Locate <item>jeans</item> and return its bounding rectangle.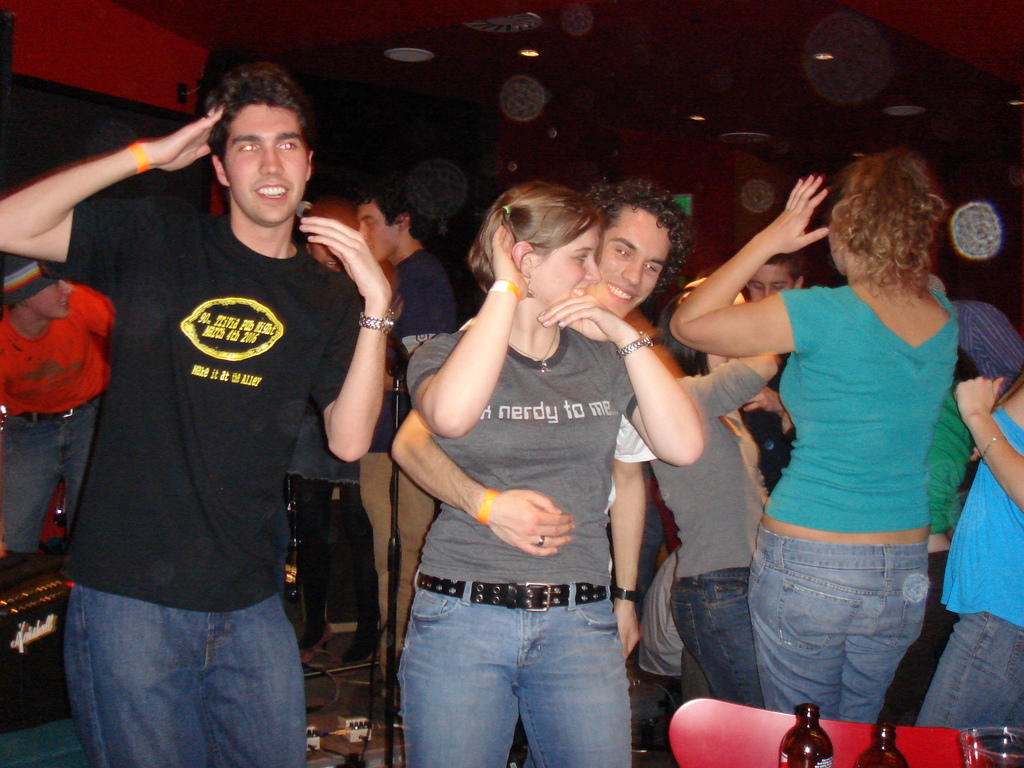
locate(0, 397, 97, 552).
